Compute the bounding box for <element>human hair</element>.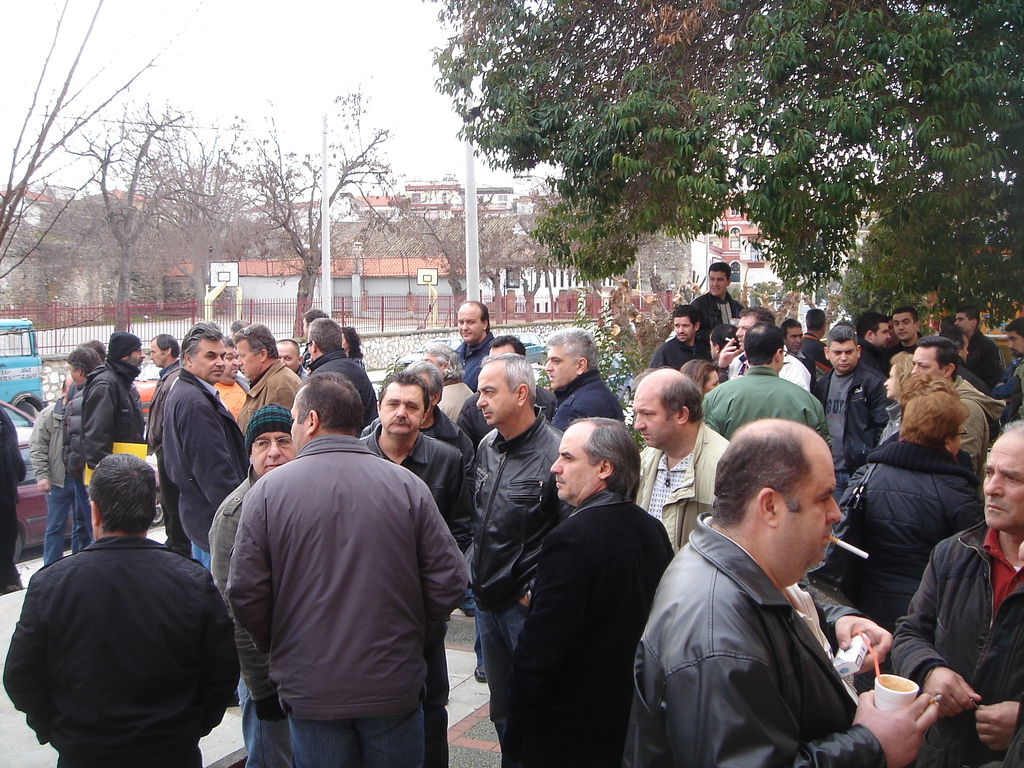
box(152, 331, 179, 358).
